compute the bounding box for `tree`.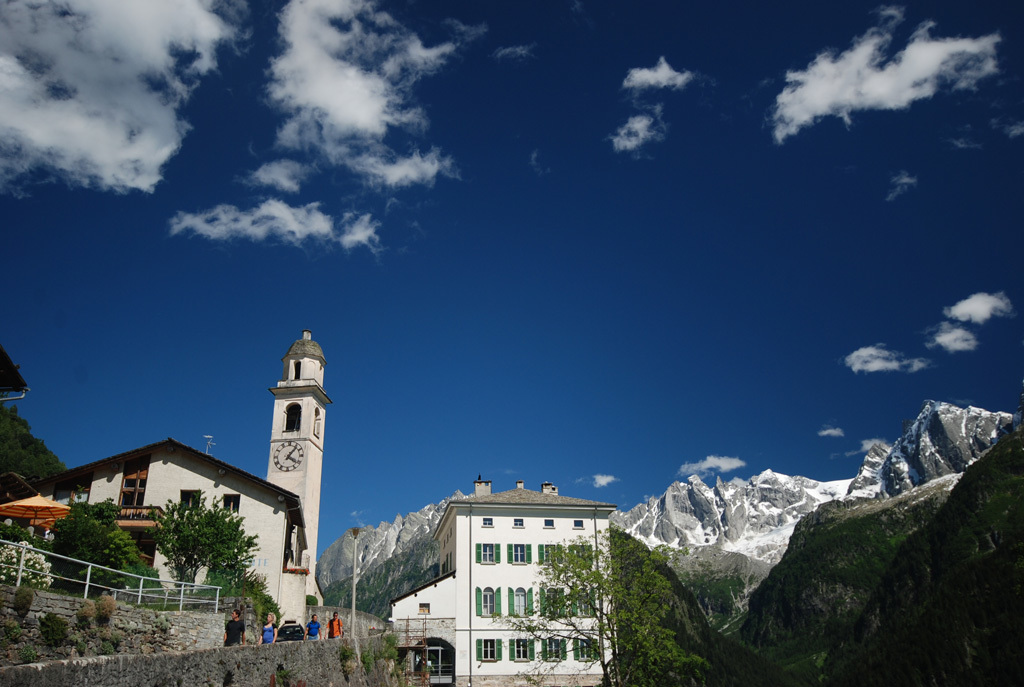
<box>500,527,685,686</box>.
